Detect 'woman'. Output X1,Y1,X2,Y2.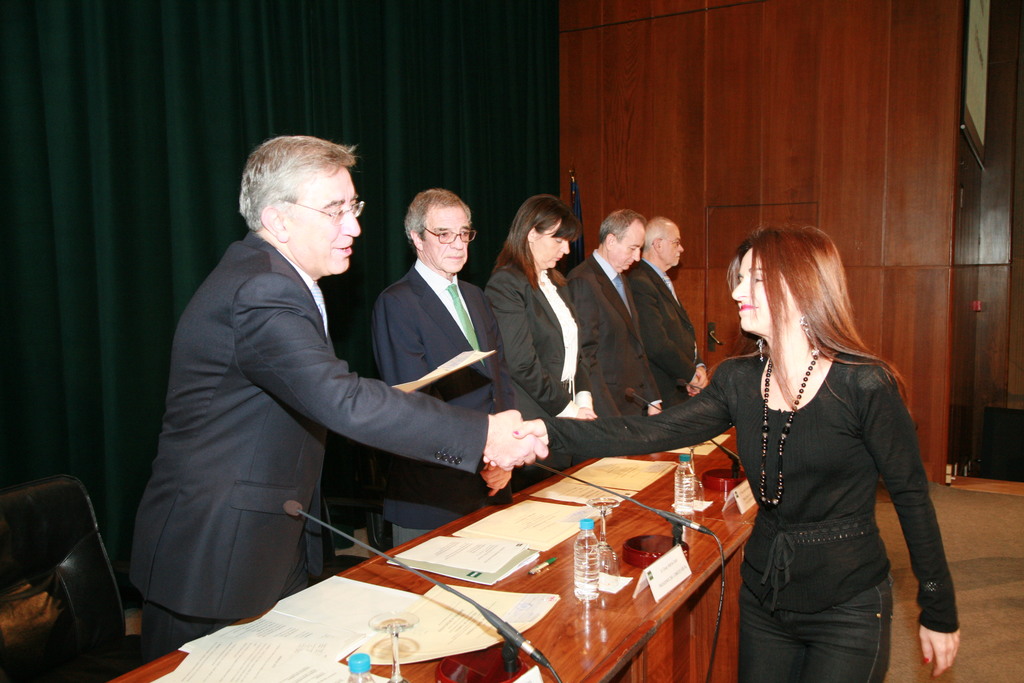
484,193,614,422.
